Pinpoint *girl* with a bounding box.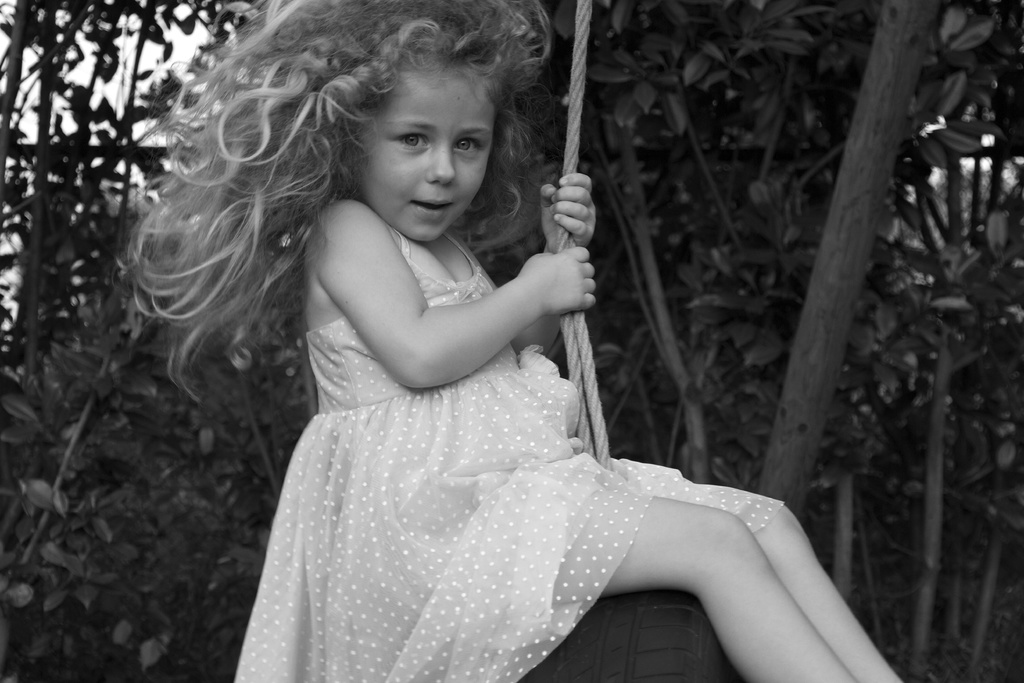
(116, 3, 898, 680).
